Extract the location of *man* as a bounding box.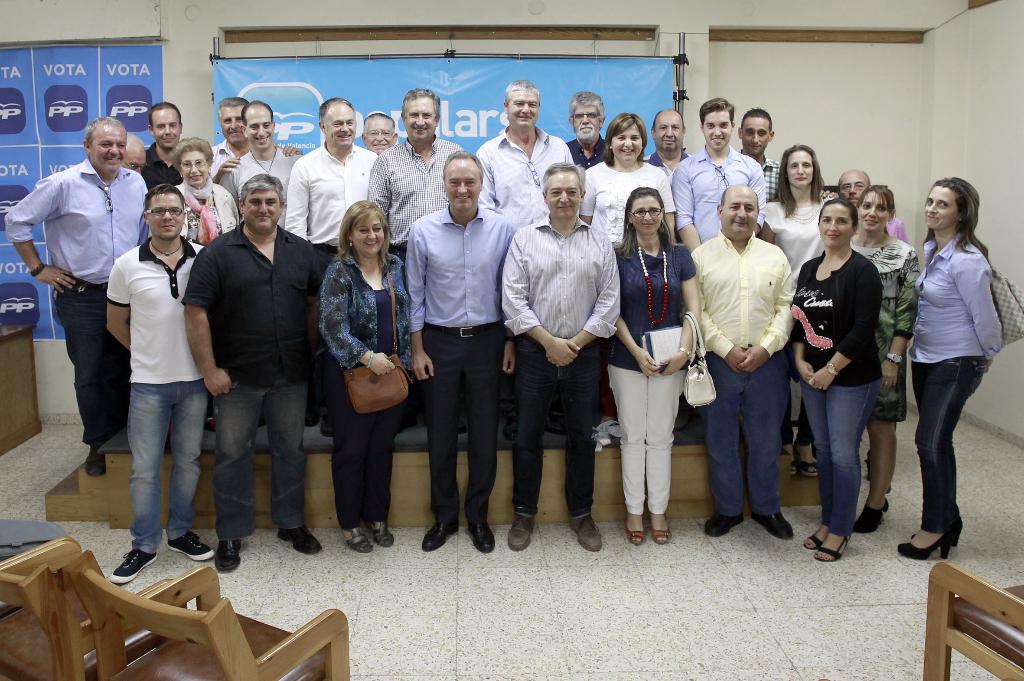
crop(182, 172, 329, 575).
